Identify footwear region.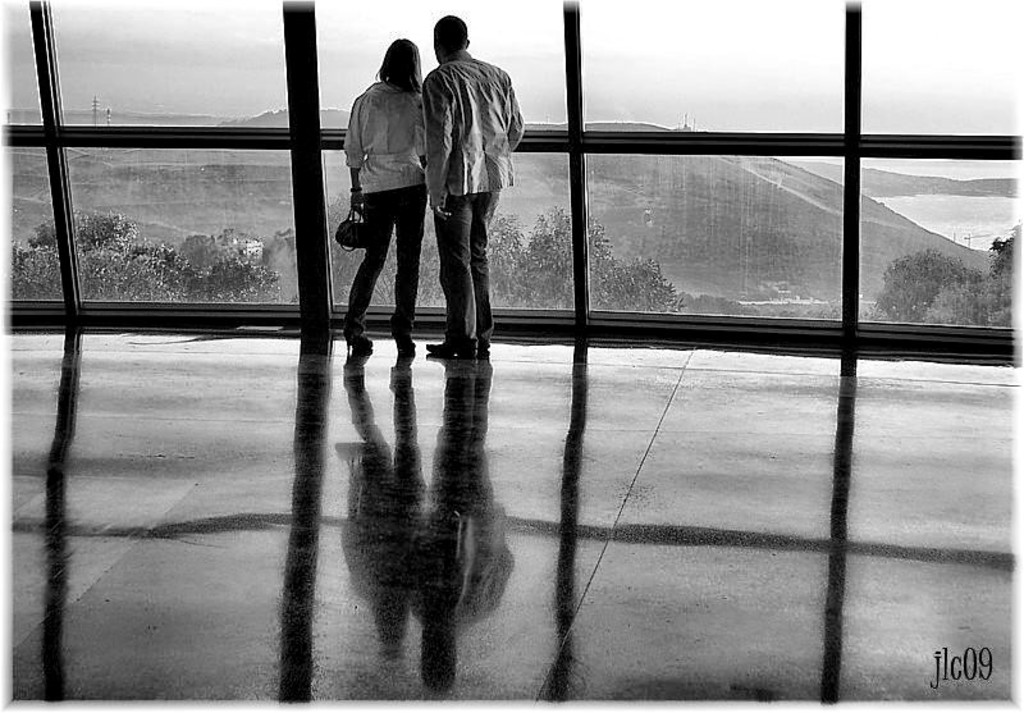
Region: [x1=426, y1=338, x2=479, y2=358].
